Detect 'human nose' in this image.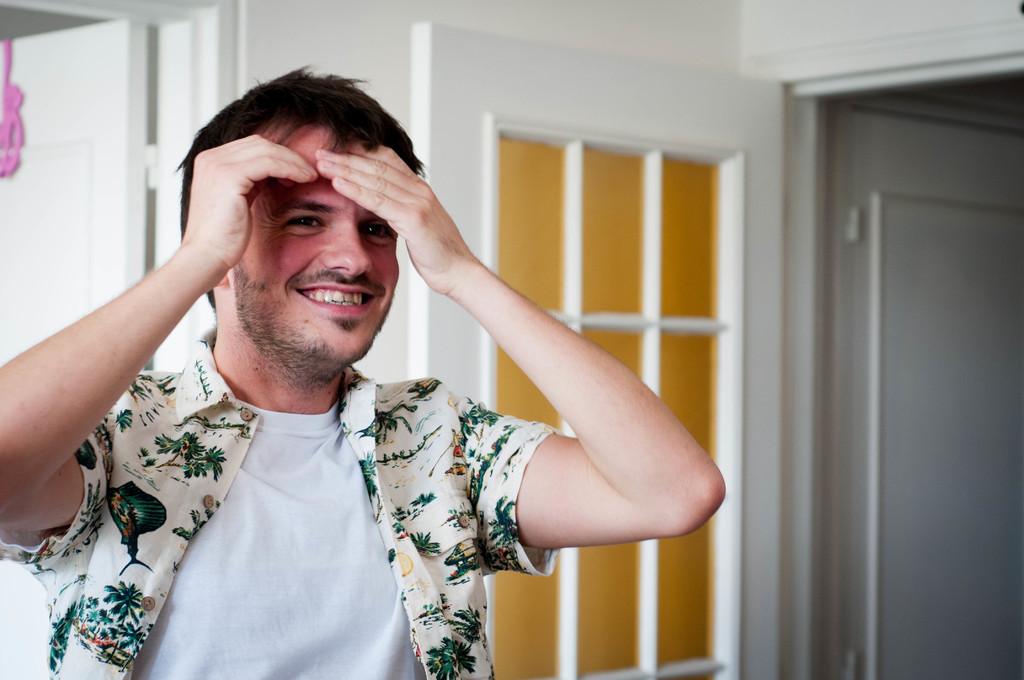
Detection: 316, 215, 371, 280.
